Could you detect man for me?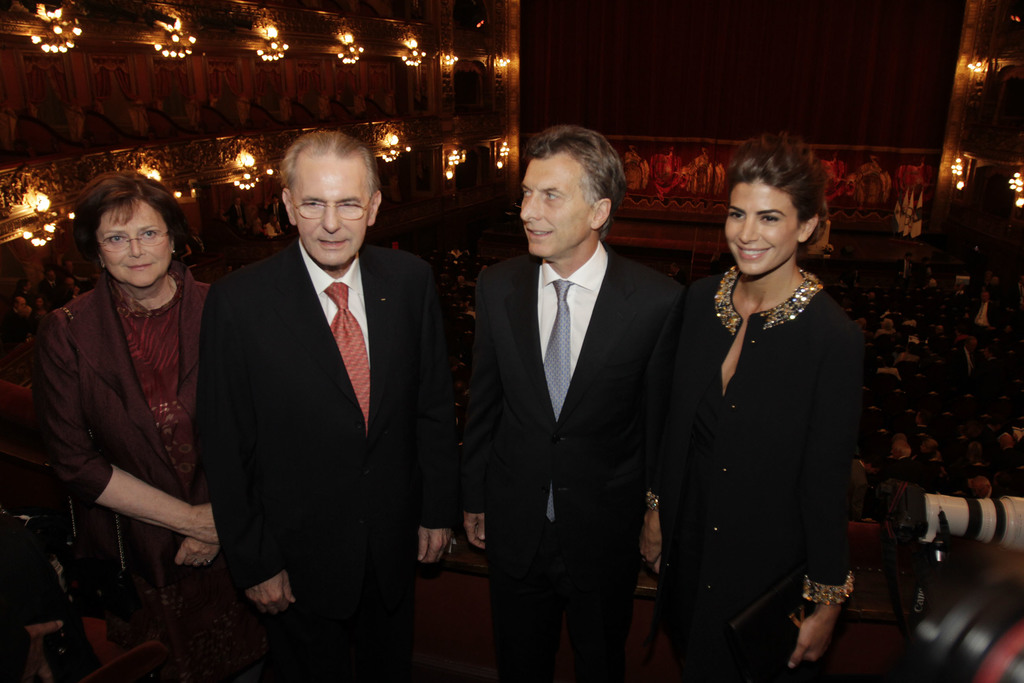
Detection result: detection(449, 120, 692, 682).
